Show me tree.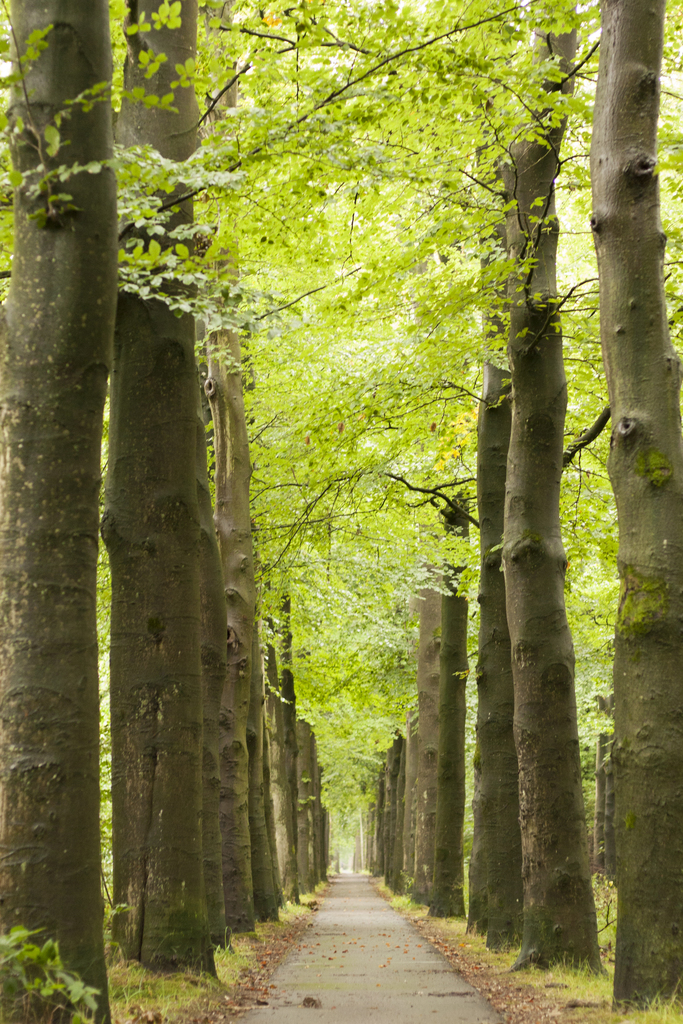
tree is here: [left=0, top=0, right=126, bottom=1023].
